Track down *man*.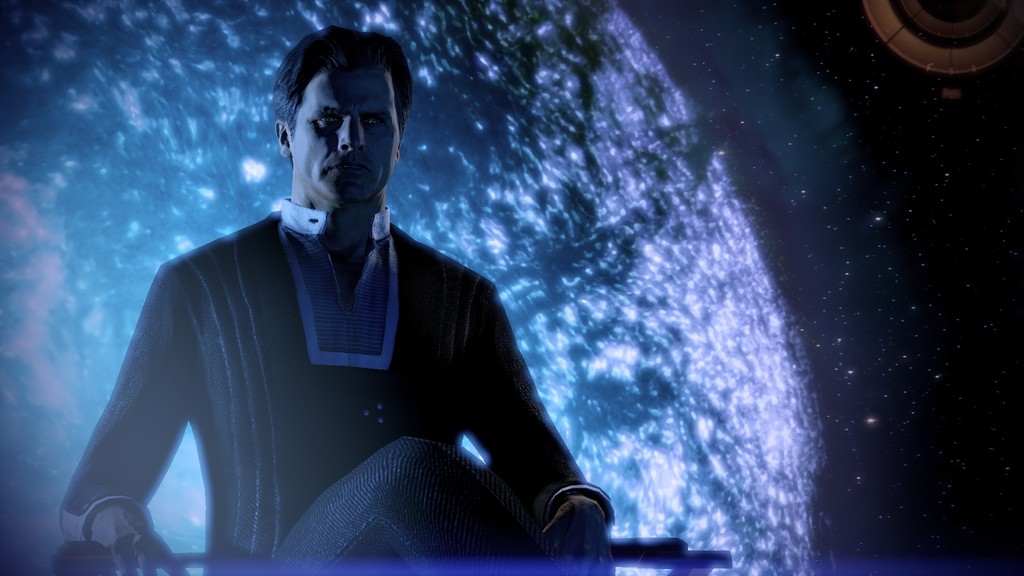
Tracked to bbox(97, 46, 602, 575).
